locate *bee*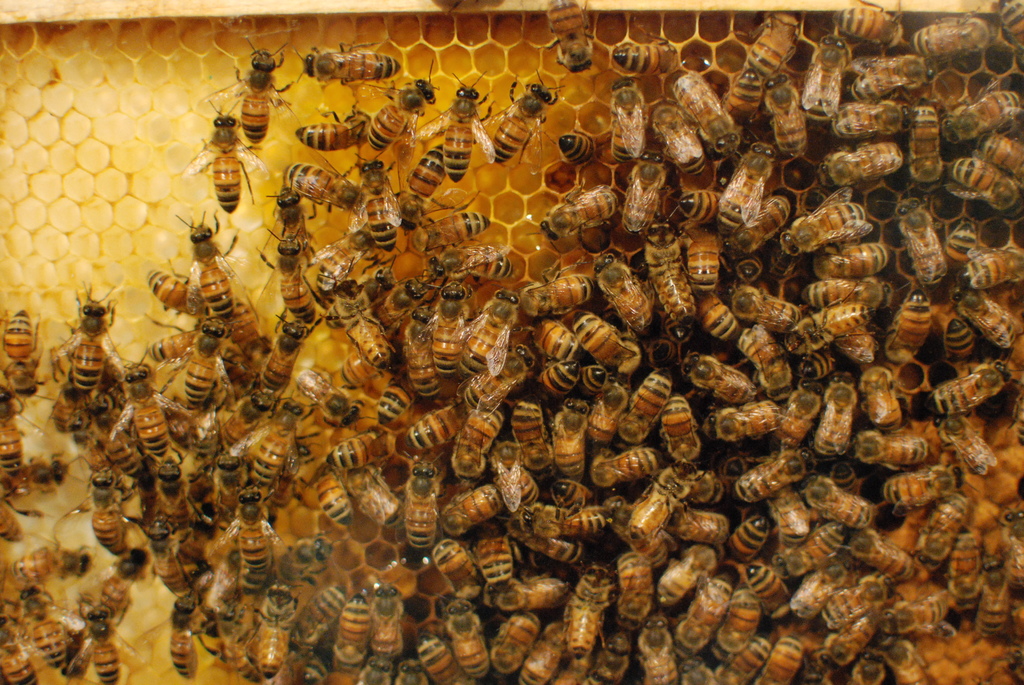
box(86, 533, 149, 631)
